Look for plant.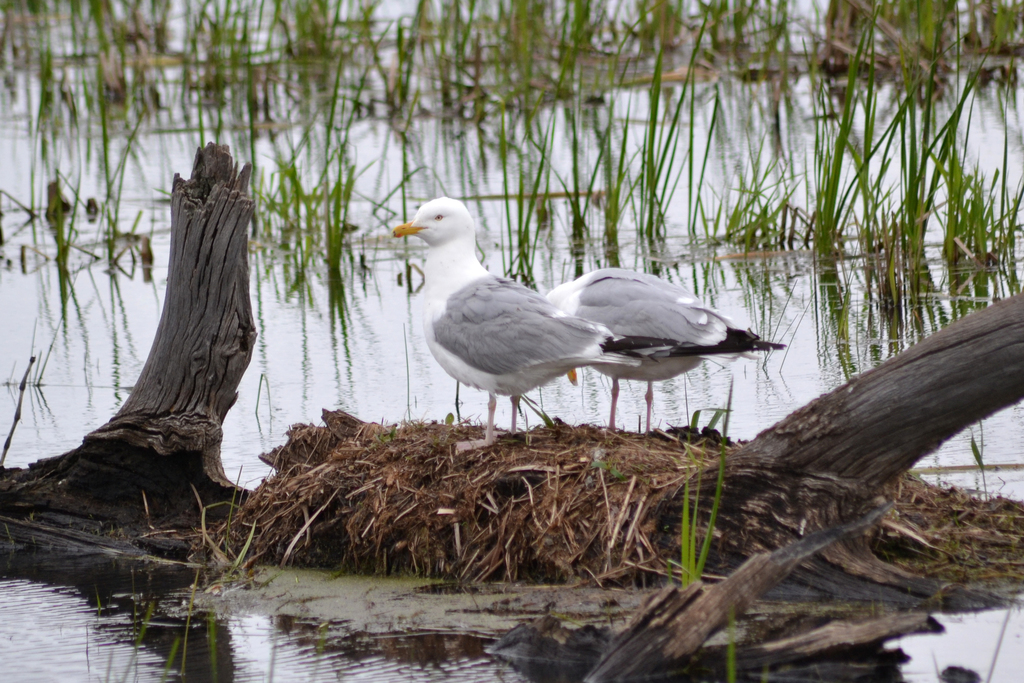
Found: {"left": 723, "top": 604, "right": 743, "bottom": 682}.
